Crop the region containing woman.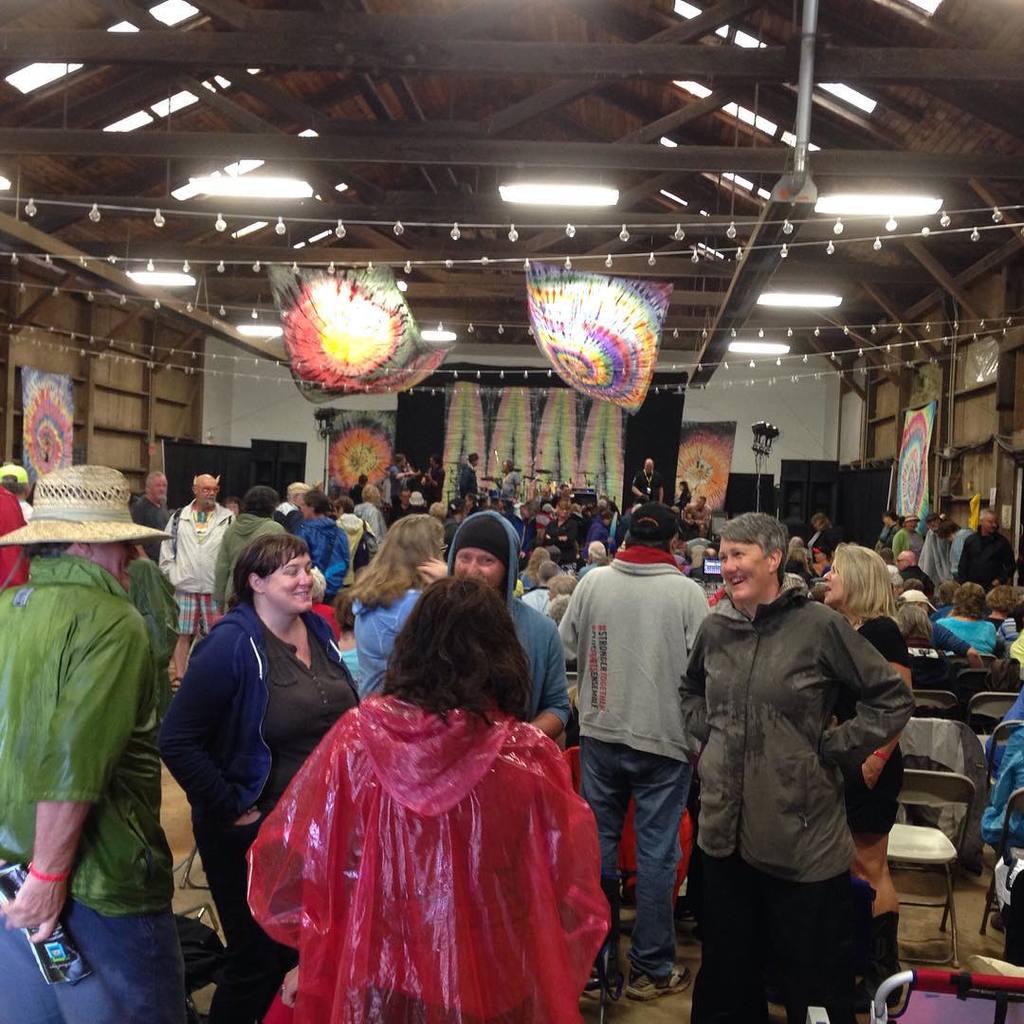
Crop region: (left=338, top=516, right=447, bottom=700).
